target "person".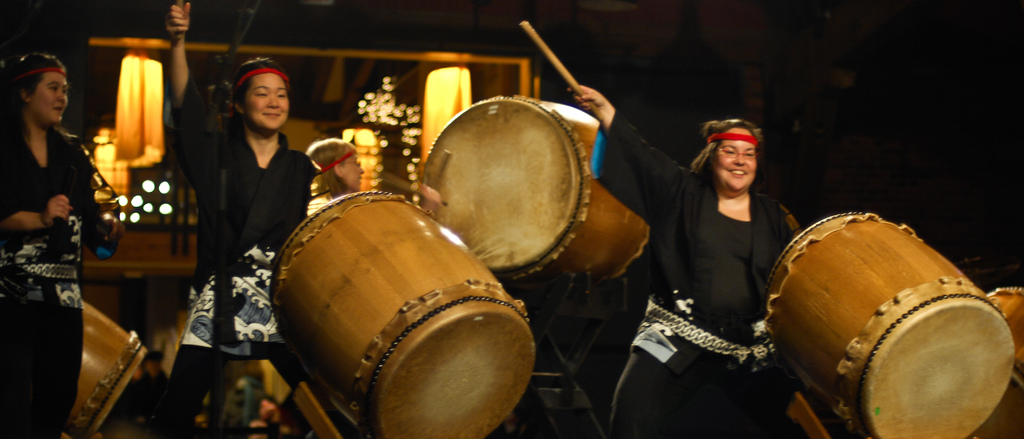
Target region: left=0, top=48, right=104, bottom=438.
